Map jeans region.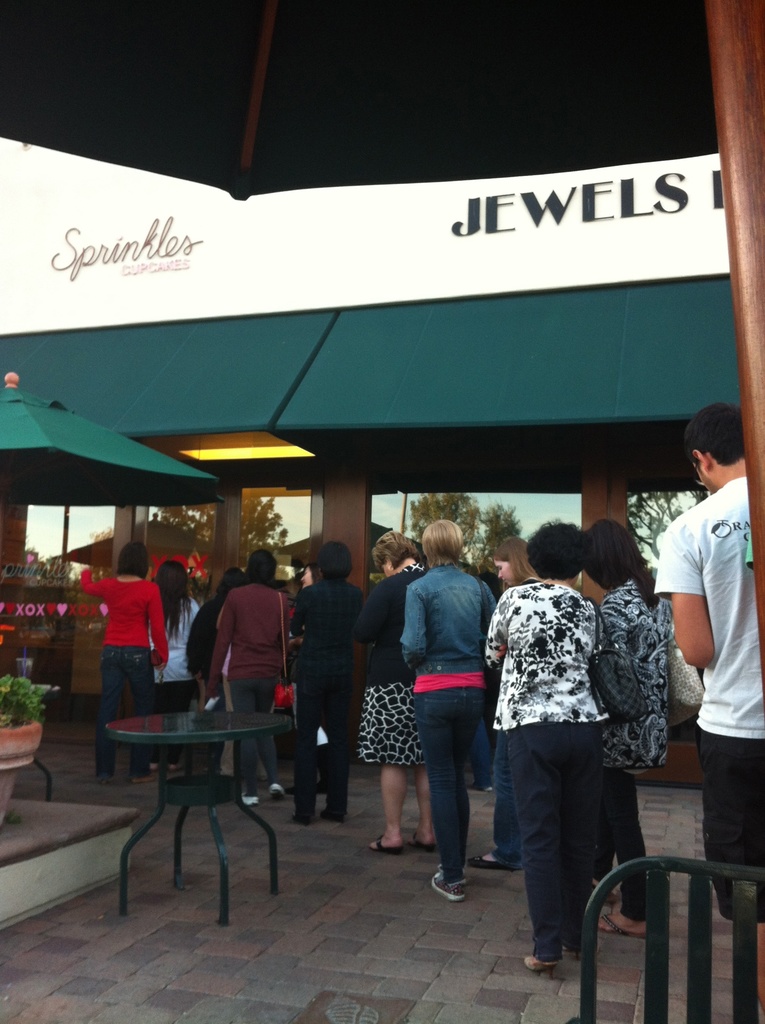
Mapped to region(100, 644, 154, 777).
